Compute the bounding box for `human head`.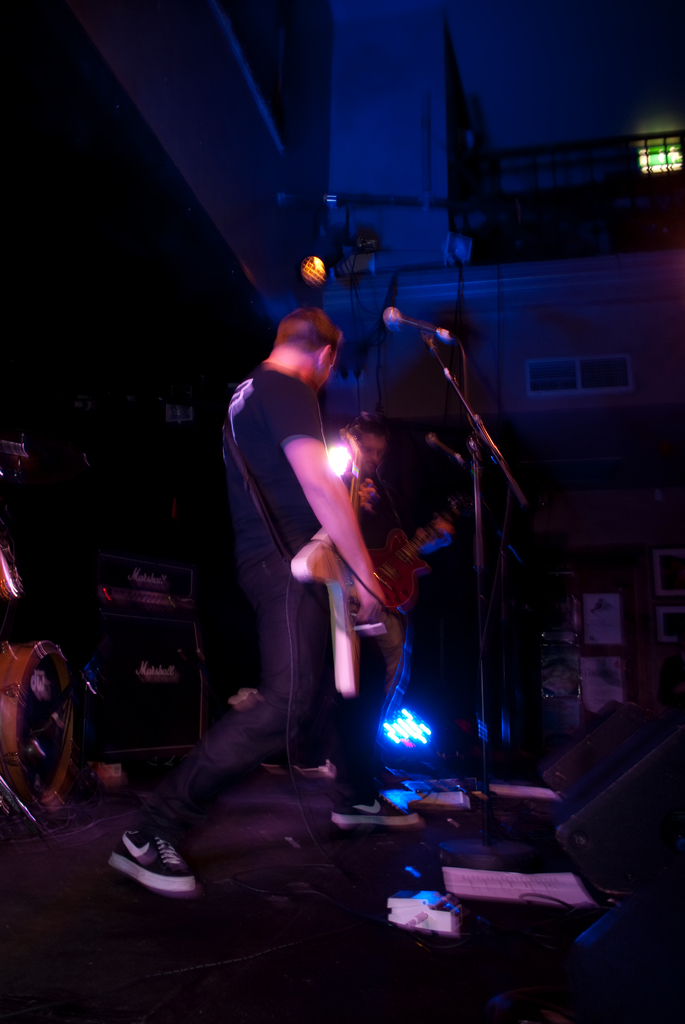
BBox(259, 291, 339, 376).
